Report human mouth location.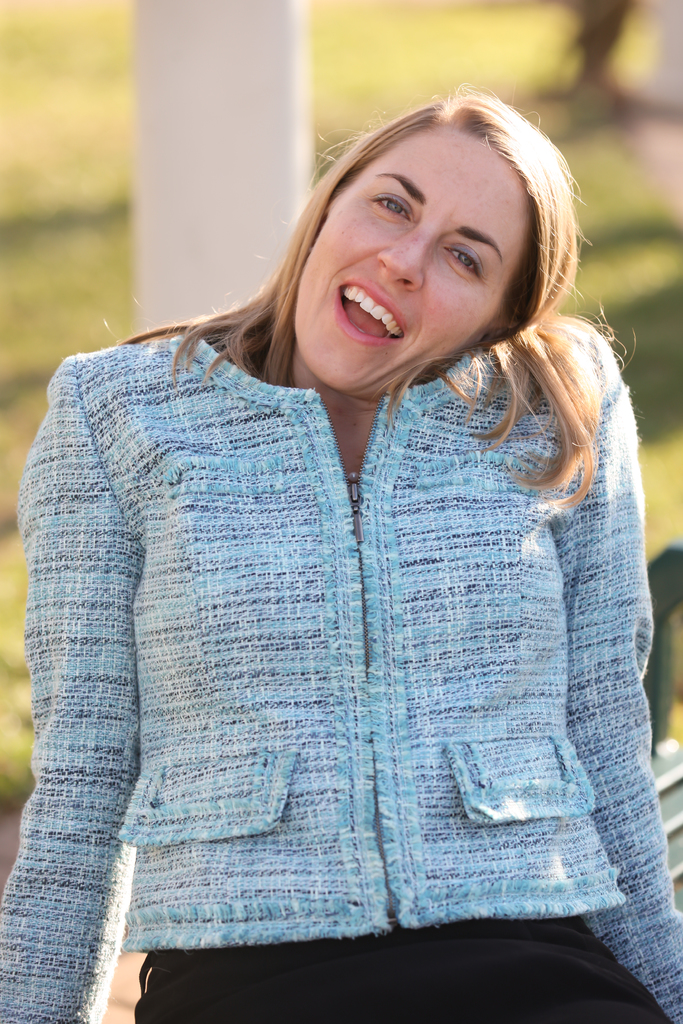
Report: 336:278:409:344.
